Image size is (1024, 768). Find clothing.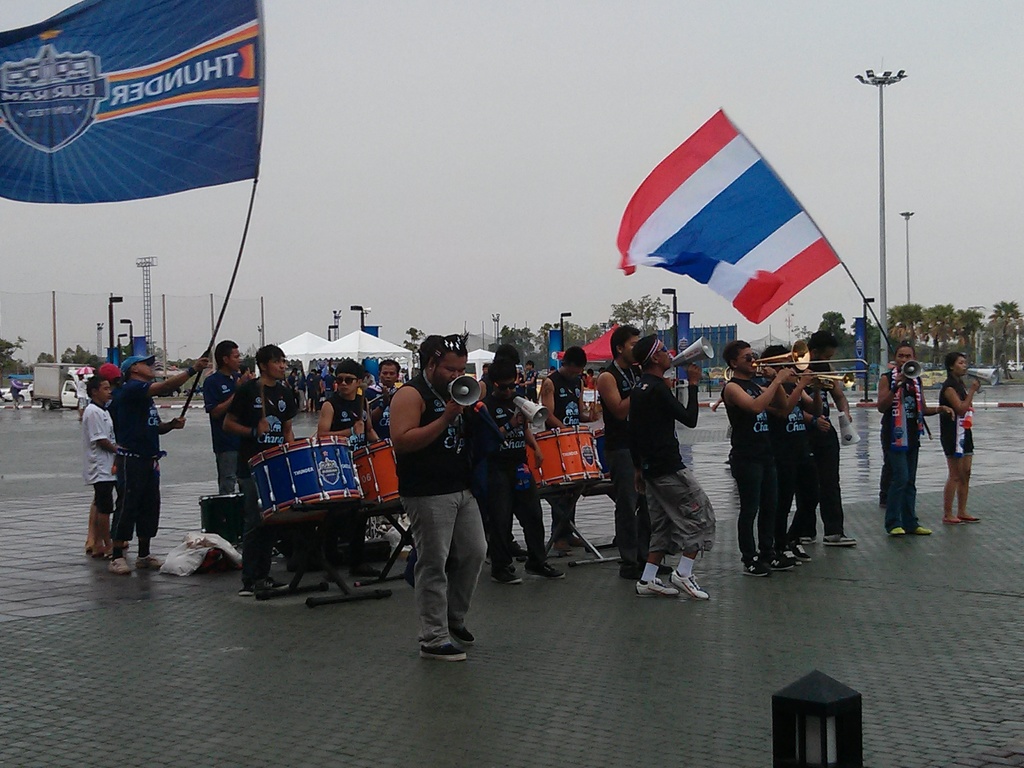
x1=769, y1=380, x2=810, y2=543.
